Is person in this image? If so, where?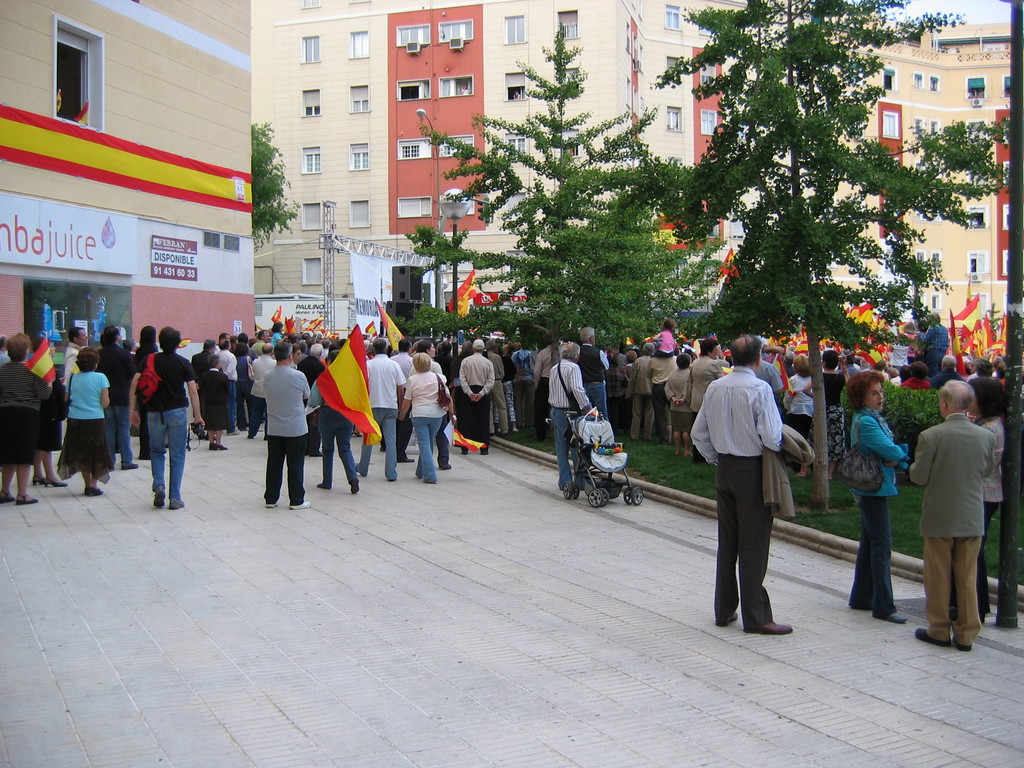
Yes, at box(242, 328, 303, 515).
